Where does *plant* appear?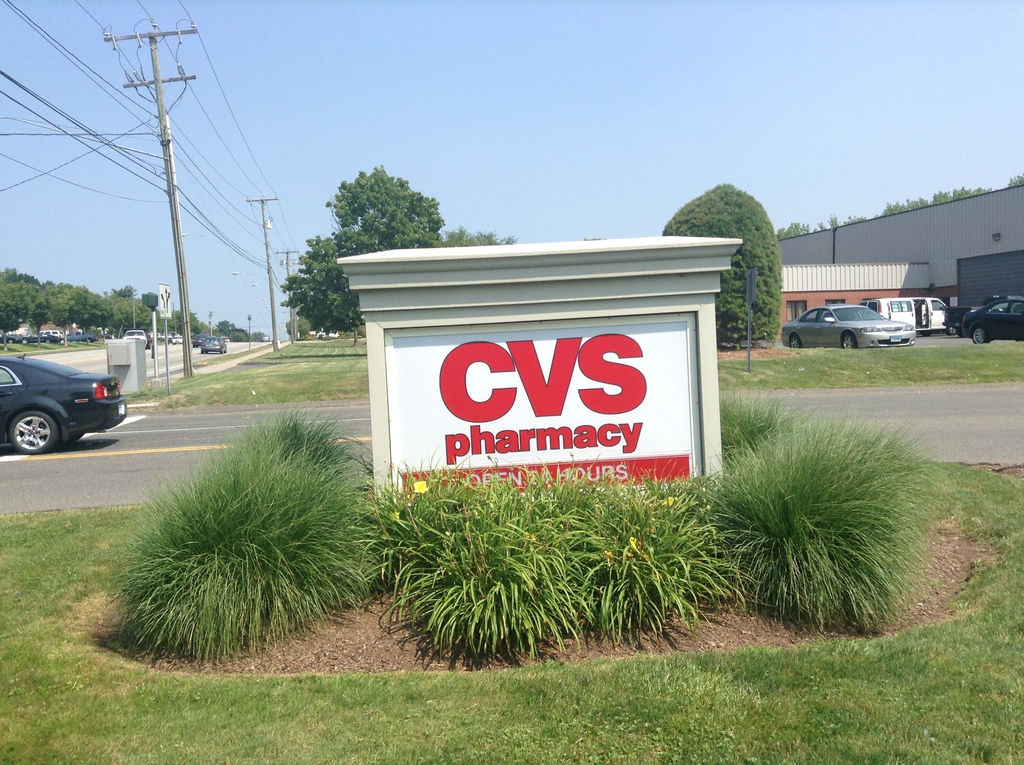
Appears at [x1=743, y1=405, x2=950, y2=487].
